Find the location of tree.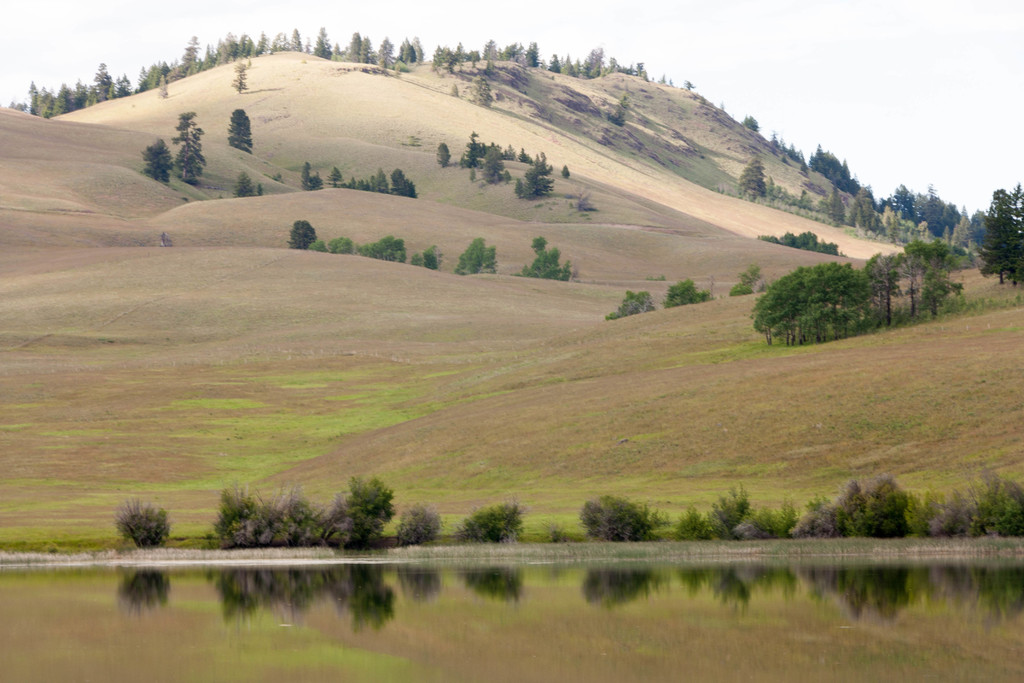
Location: l=143, t=133, r=172, b=188.
